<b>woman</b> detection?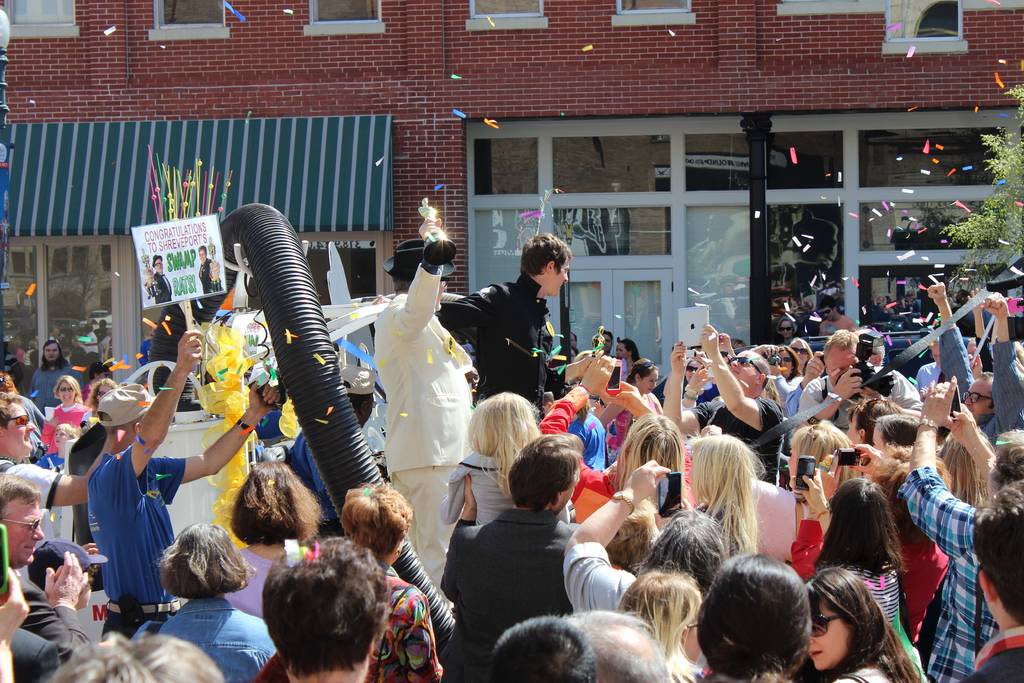
339/479/442/682
